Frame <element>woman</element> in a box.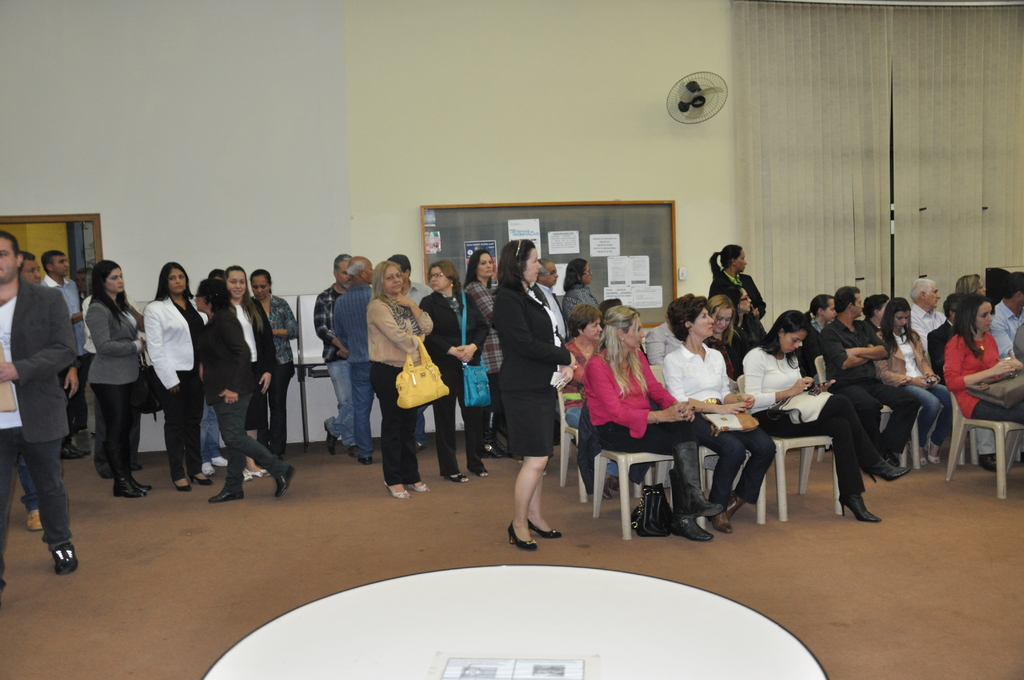
[x1=560, y1=258, x2=607, y2=314].
